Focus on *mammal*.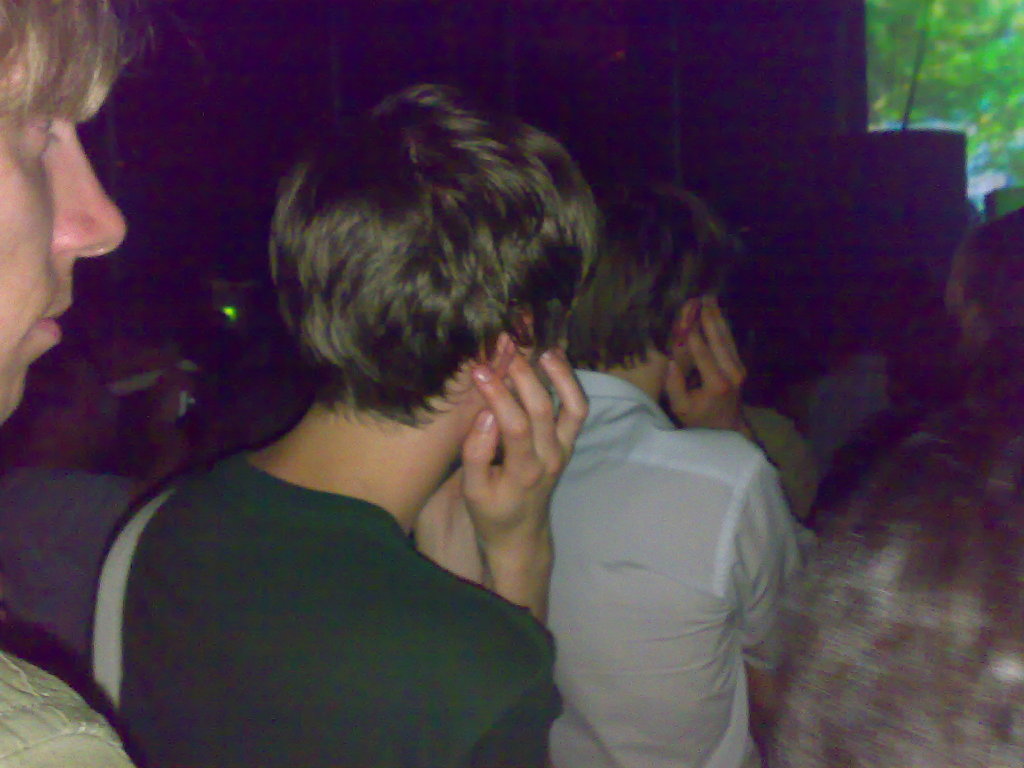
Focused at 0, 0, 139, 767.
